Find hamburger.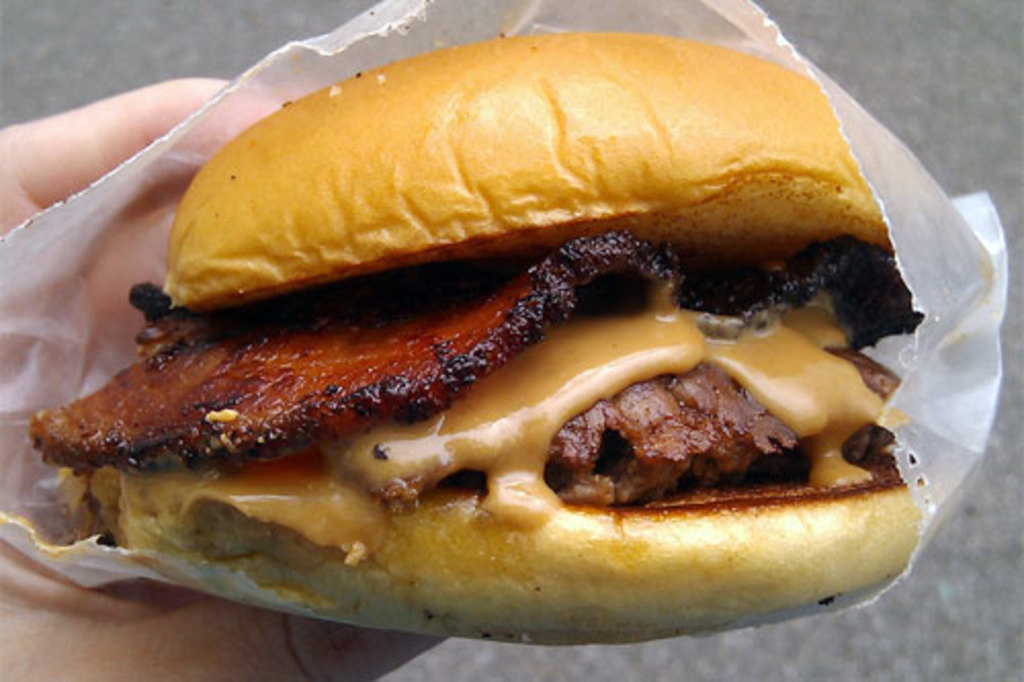
(33,29,928,641).
